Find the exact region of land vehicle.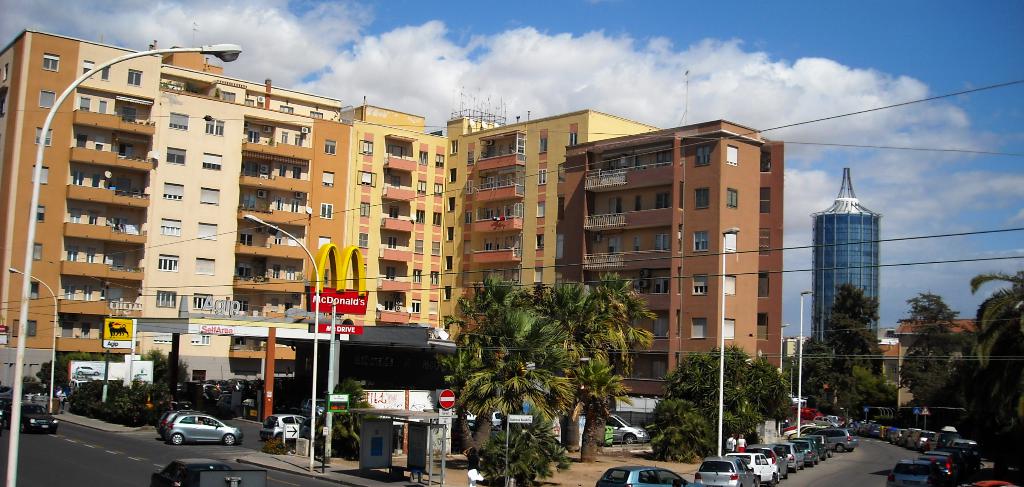
Exact region: bbox(490, 408, 502, 429).
